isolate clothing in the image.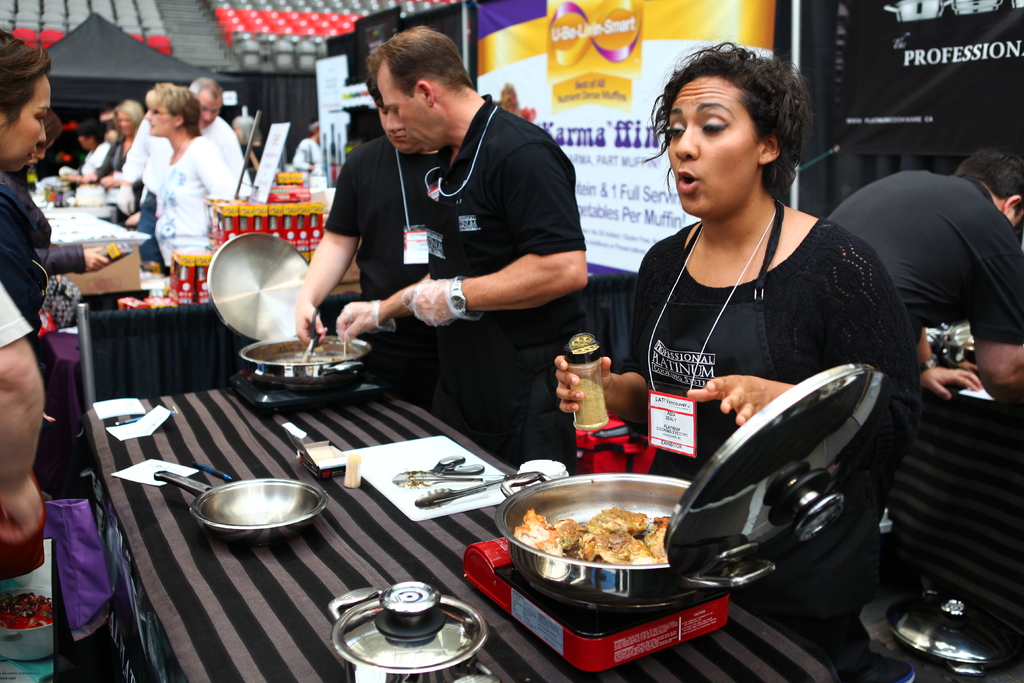
Isolated region: (x1=79, y1=139, x2=108, y2=179).
